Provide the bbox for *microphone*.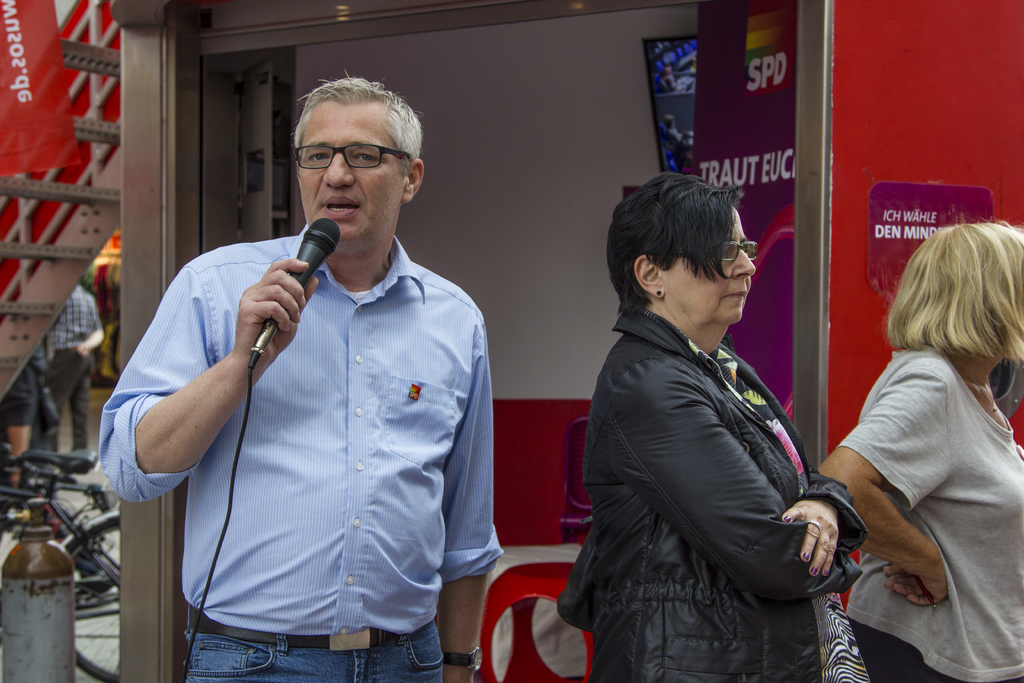
x1=246, y1=216, x2=342, y2=372.
